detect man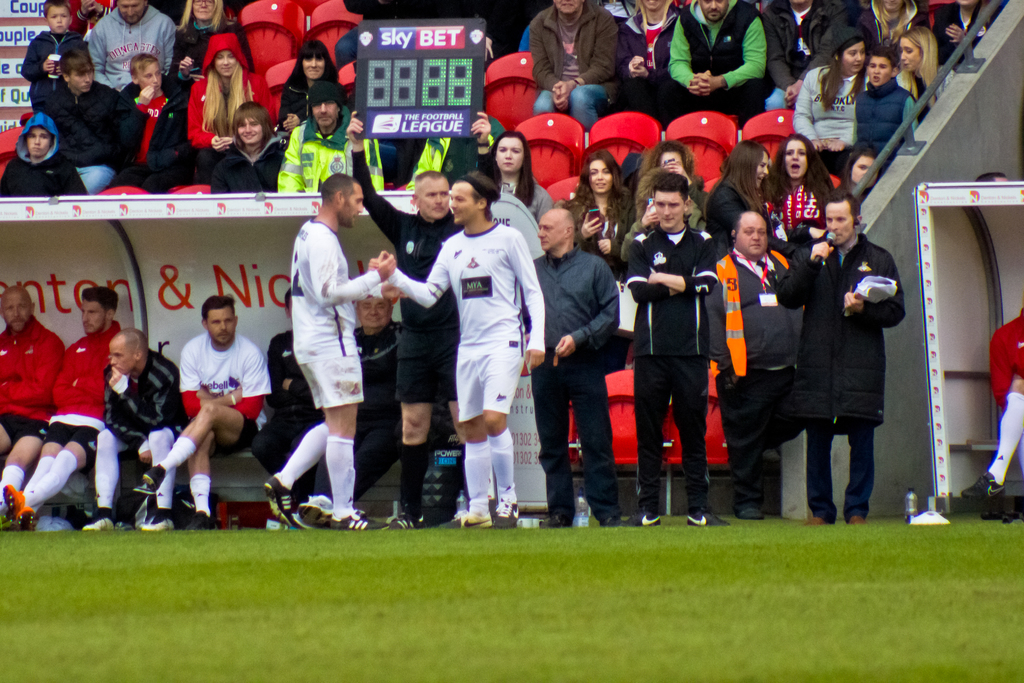
x1=134 y1=293 x2=271 y2=527
